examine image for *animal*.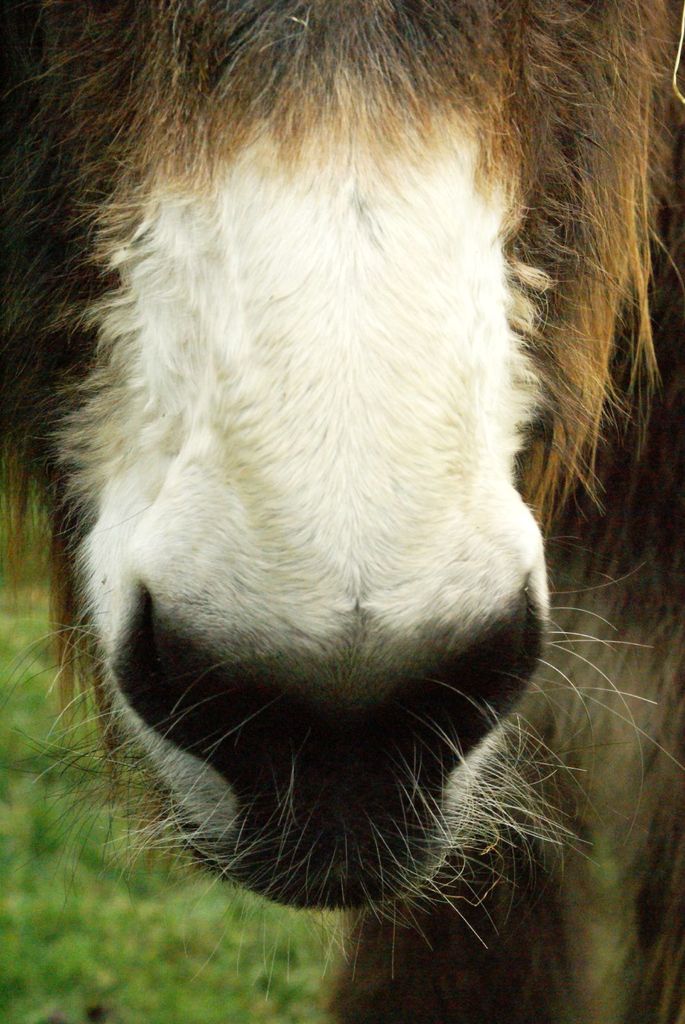
Examination result: box=[0, 0, 684, 1023].
